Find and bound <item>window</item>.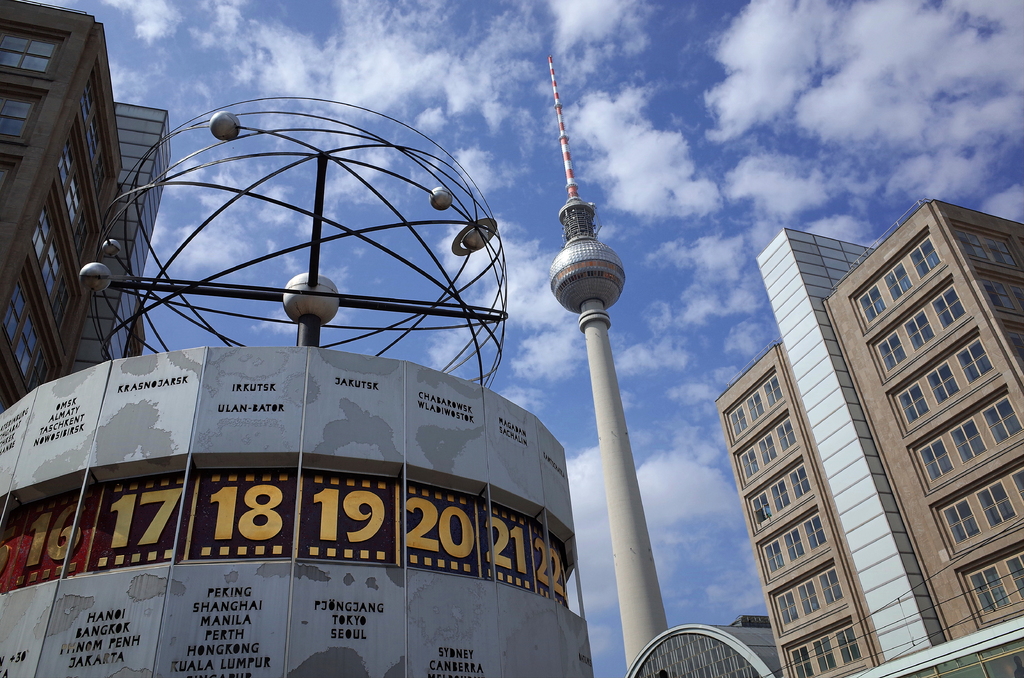
Bound: Rect(788, 464, 809, 503).
